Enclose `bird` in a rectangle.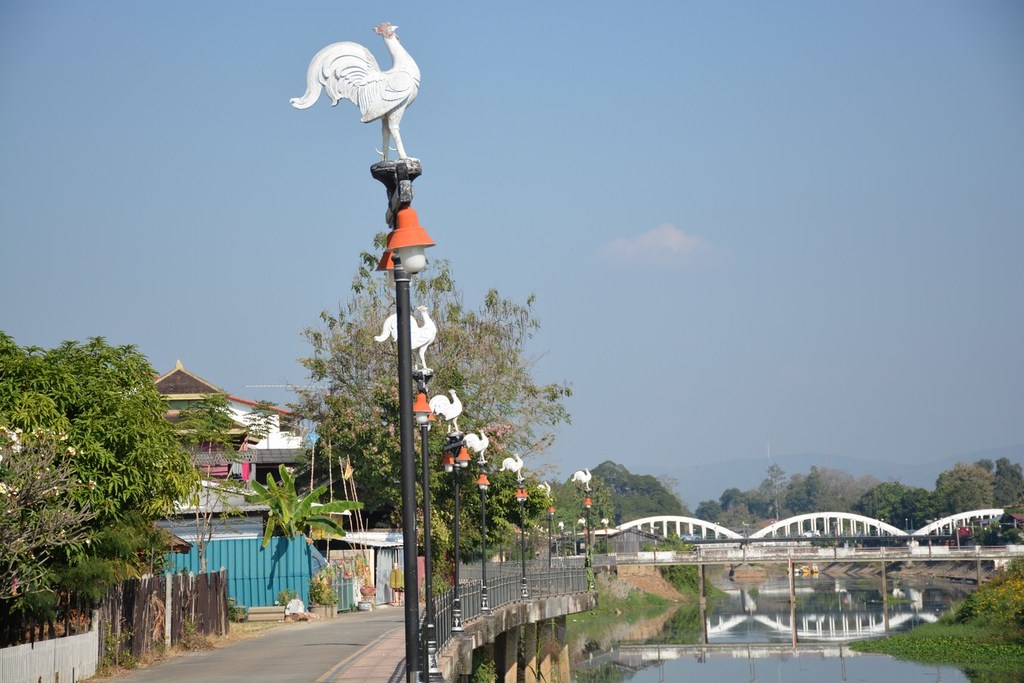
bbox=(496, 454, 526, 483).
